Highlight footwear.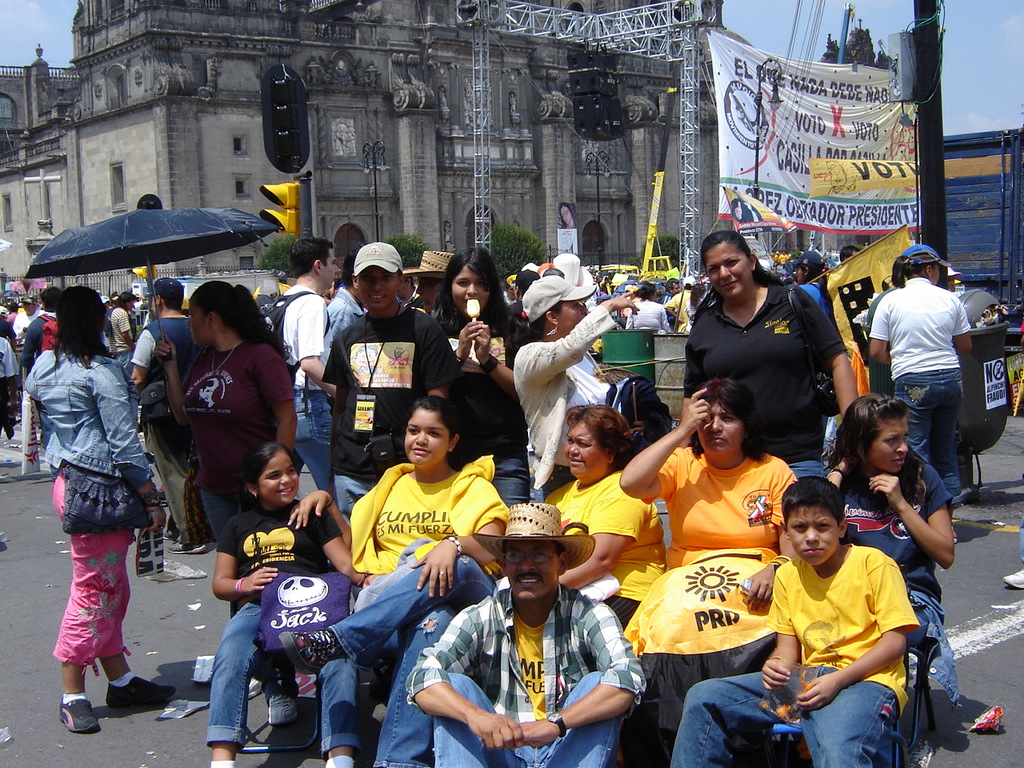
Highlighted region: [left=57, top=696, right=102, bottom=730].
